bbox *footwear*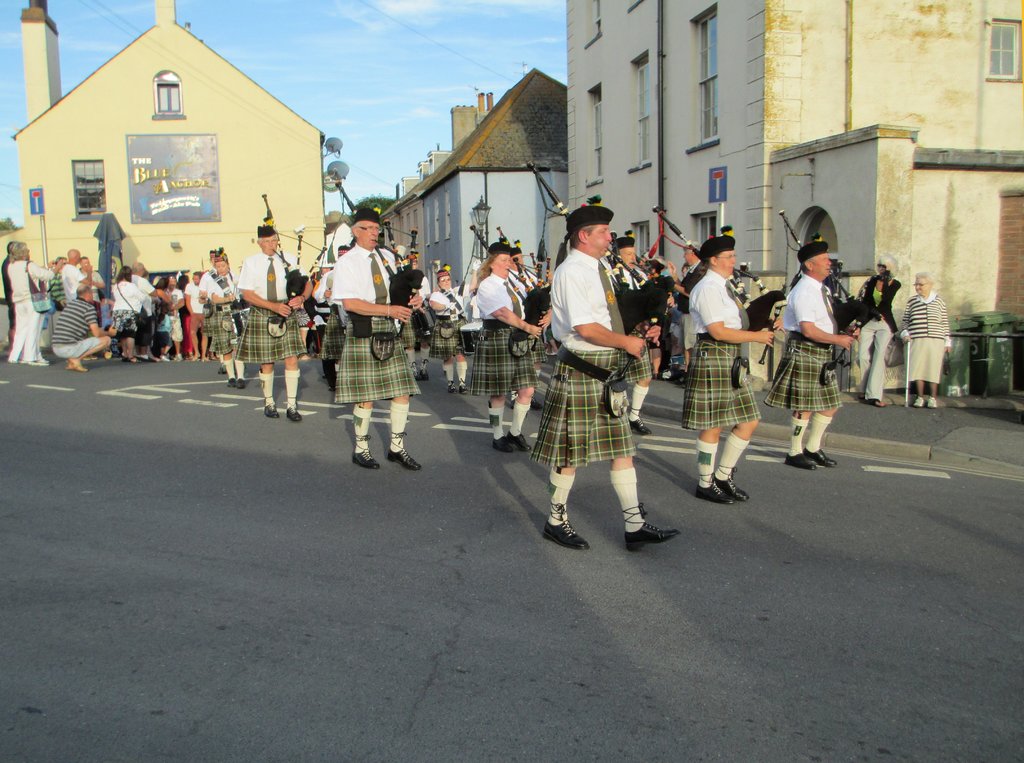
left=506, top=431, right=532, bottom=450
